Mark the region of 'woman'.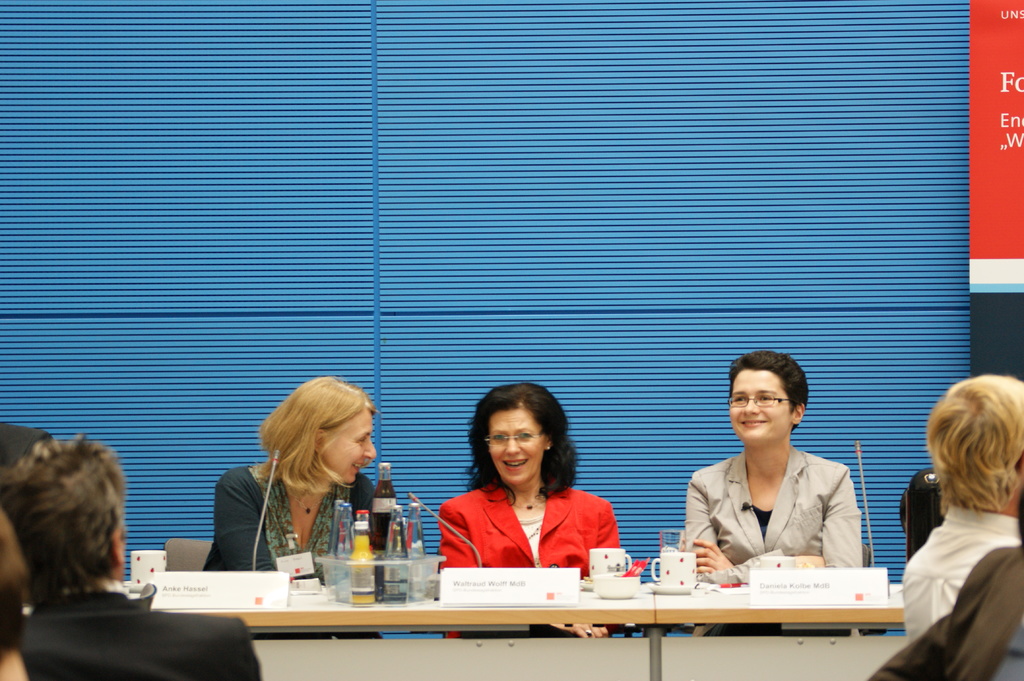
Region: detection(678, 348, 865, 584).
